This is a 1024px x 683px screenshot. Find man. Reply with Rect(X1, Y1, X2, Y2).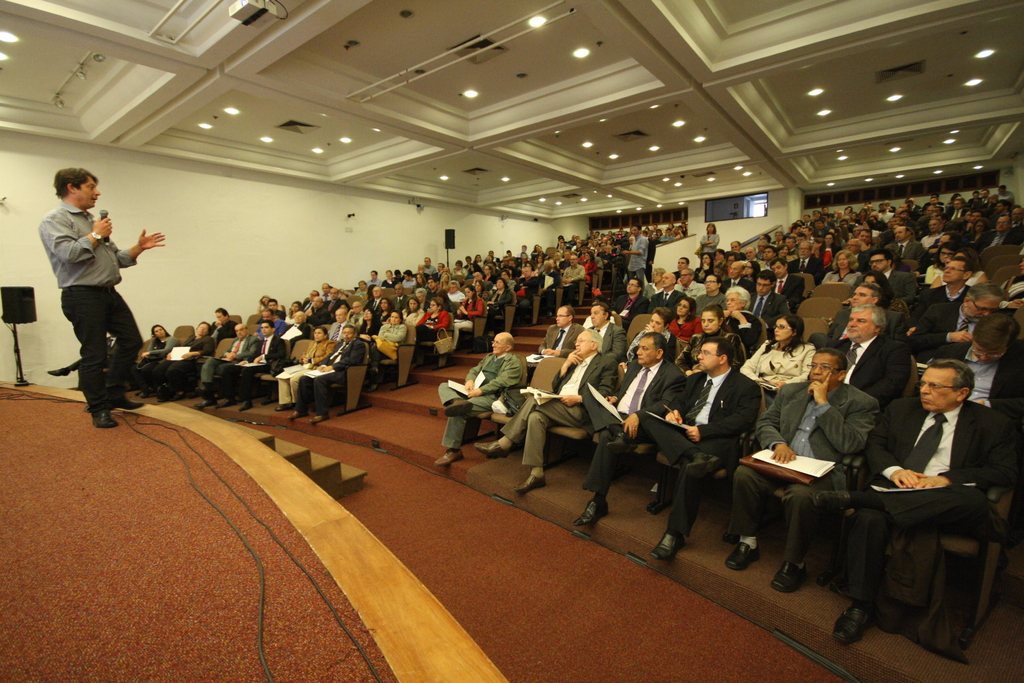
Rect(463, 256, 477, 270).
